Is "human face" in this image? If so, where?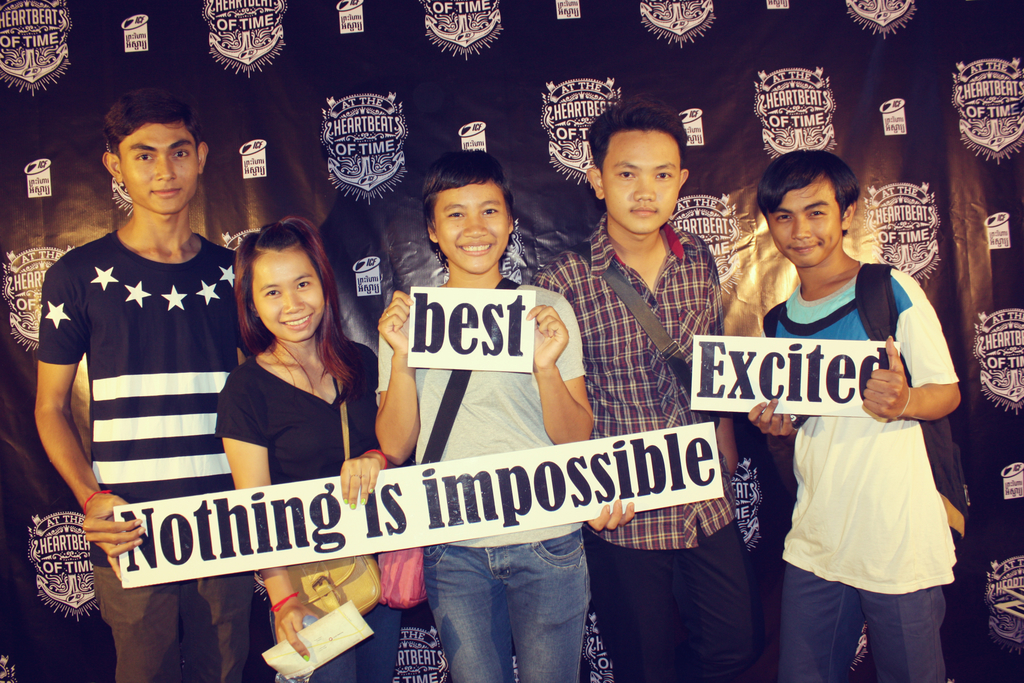
Yes, at bbox(431, 185, 511, 272).
